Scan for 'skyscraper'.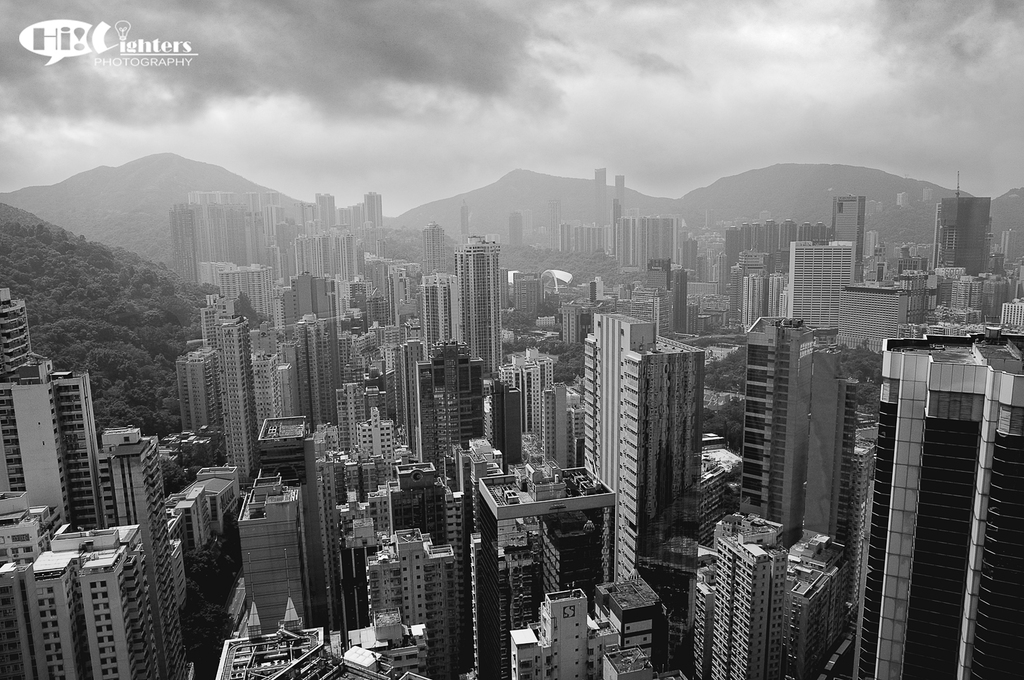
Scan result: select_region(579, 306, 704, 583).
